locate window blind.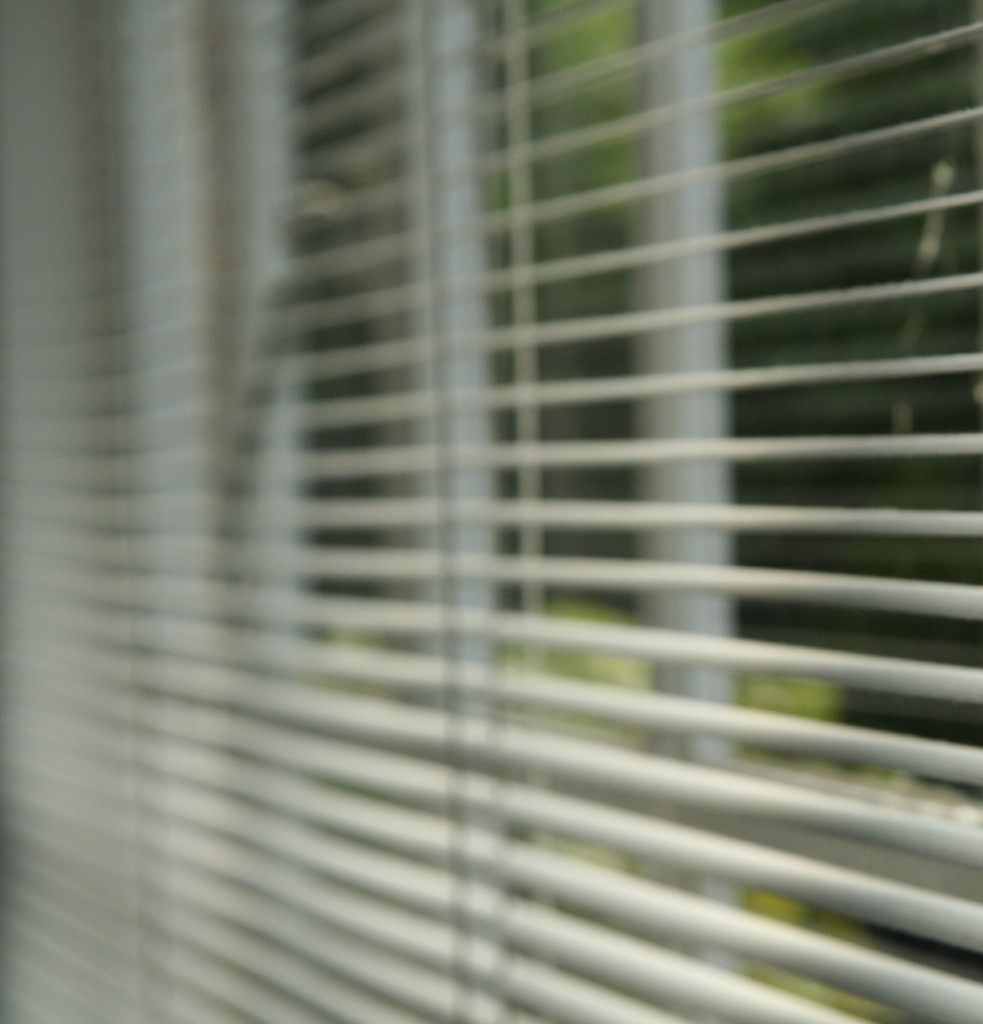
Bounding box: x1=0, y1=0, x2=982, y2=1023.
